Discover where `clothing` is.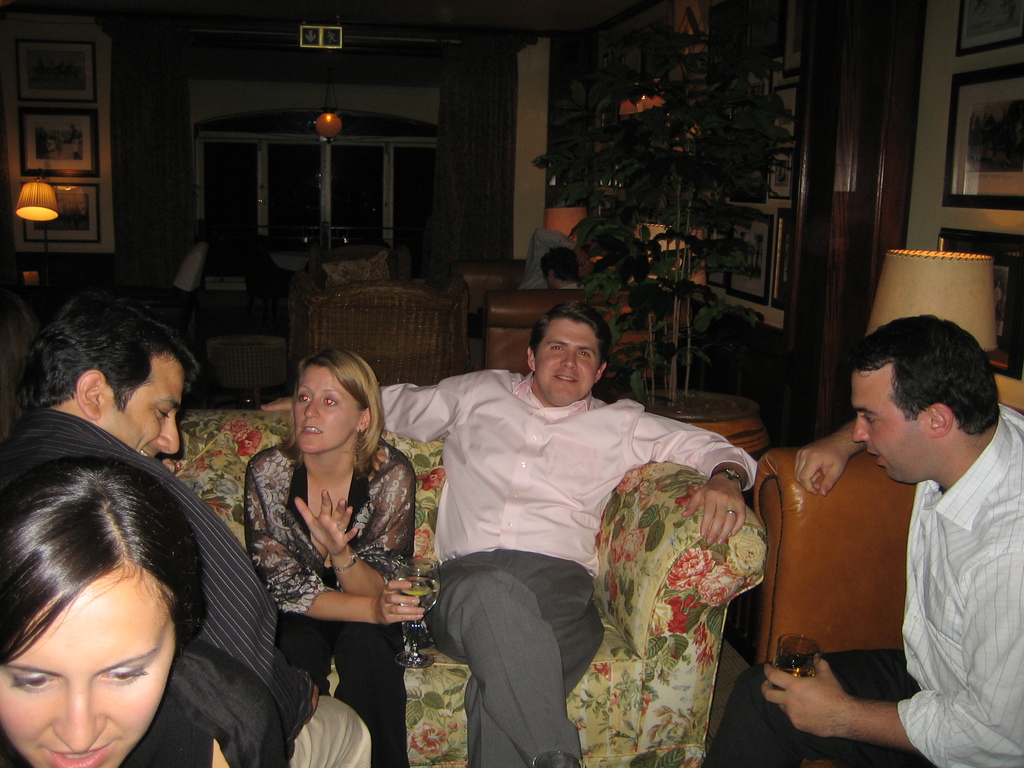
Discovered at rect(387, 375, 773, 767).
